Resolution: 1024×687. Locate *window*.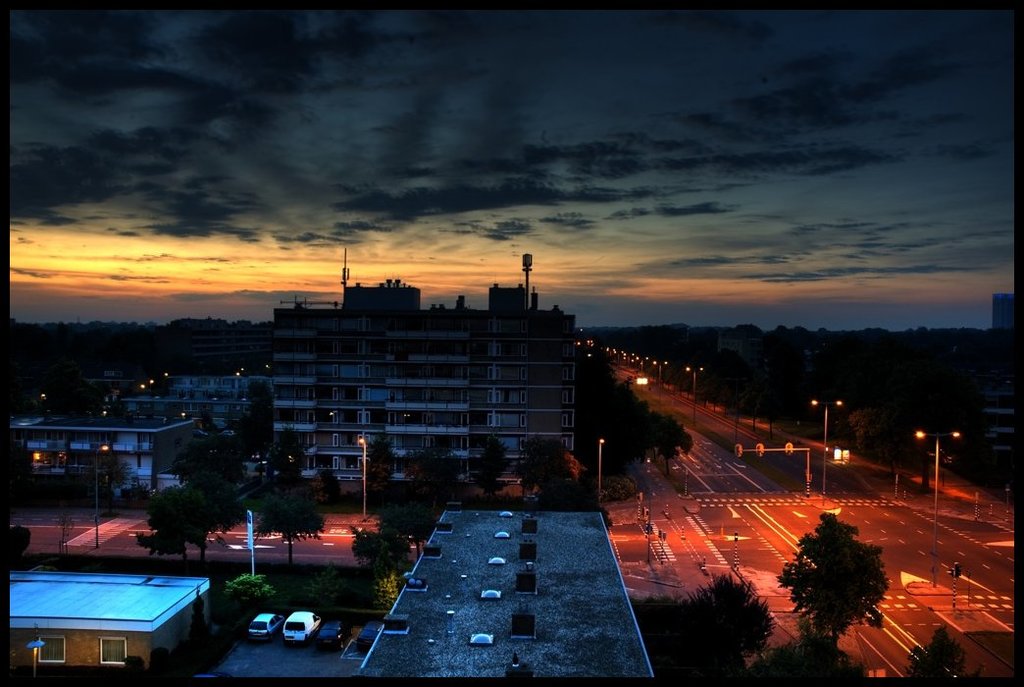
crop(102, 632, 126, 663).
